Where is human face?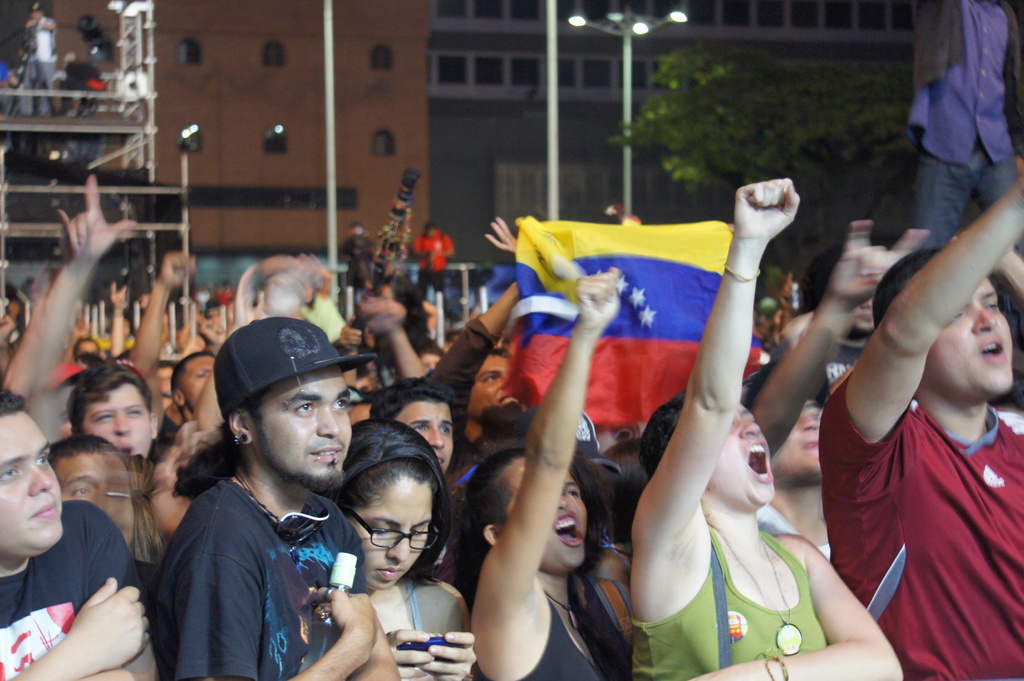
260, 382, 349, 483.
